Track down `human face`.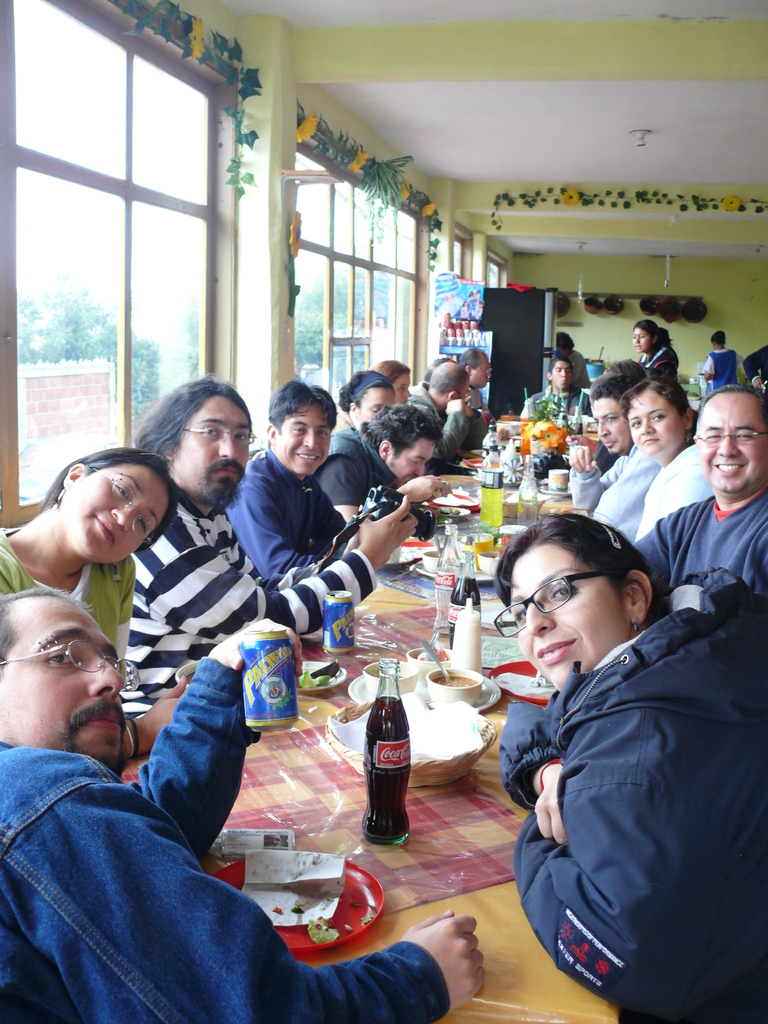
Tracked to x1=694 y1=398 x2=767 y2=496.
